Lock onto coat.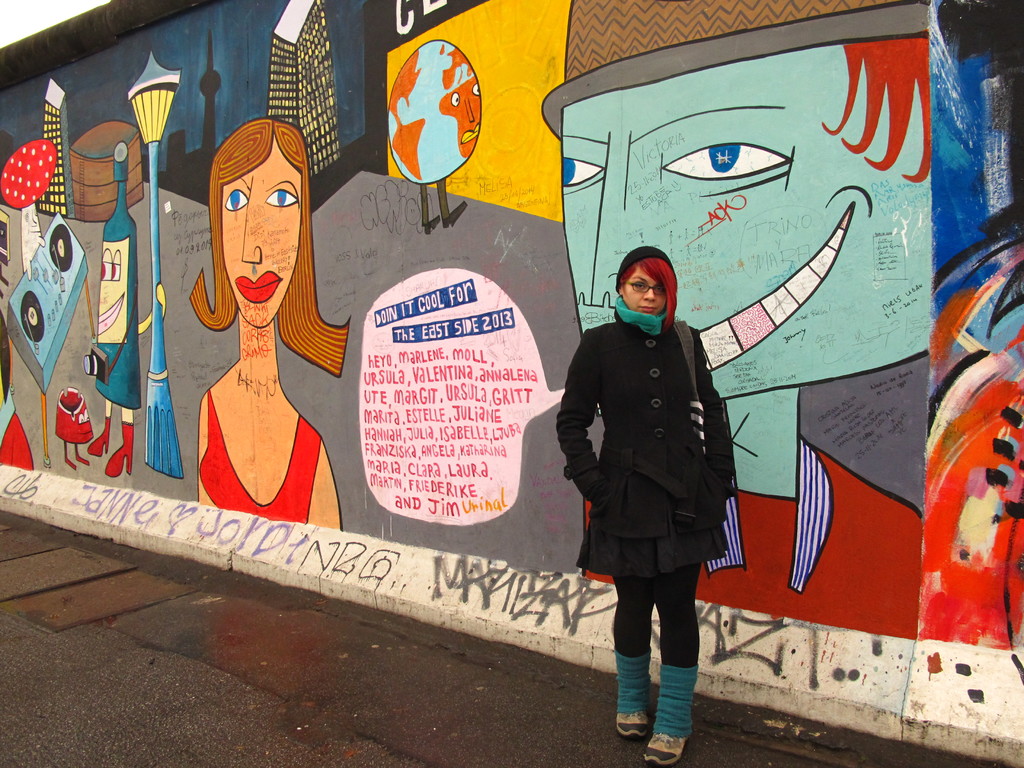
Locked: bbox(549, 272, 724, 621).
